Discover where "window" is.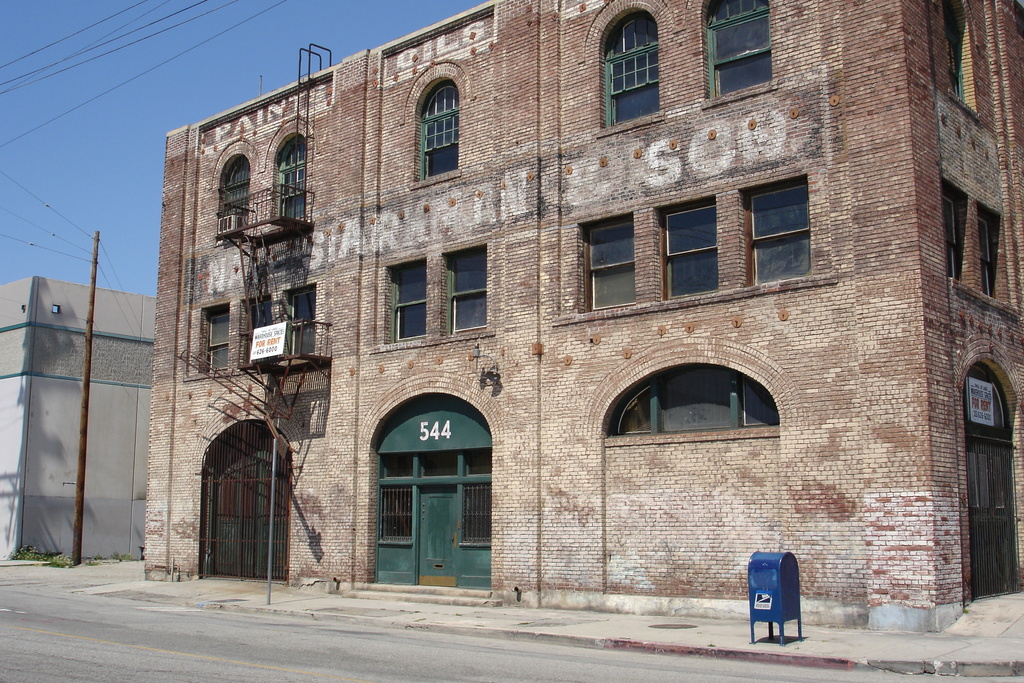
Discovered at crop(378, 482, 414, 545).
